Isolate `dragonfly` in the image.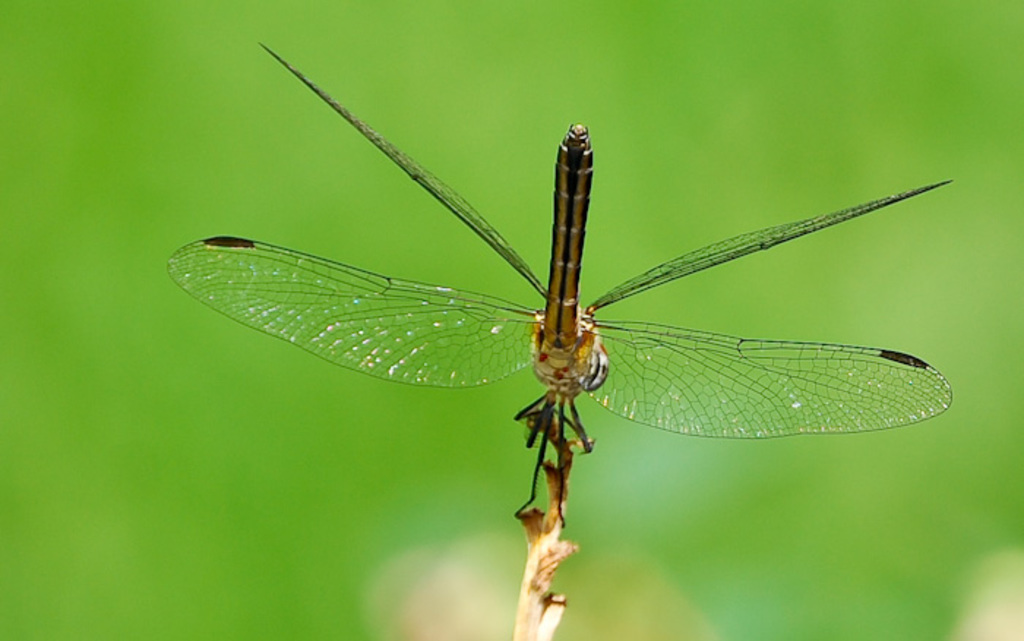
Isolated region: 170:44:958:530.
